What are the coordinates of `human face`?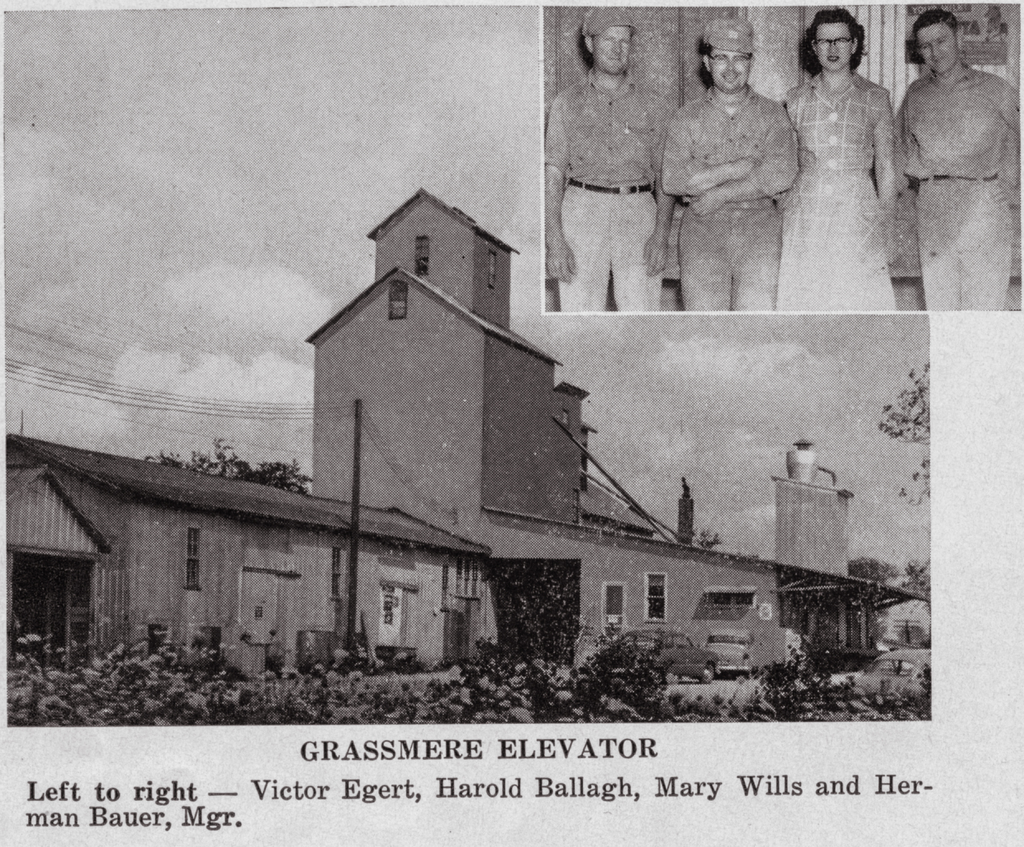
box(708, 47, 748, 96).
